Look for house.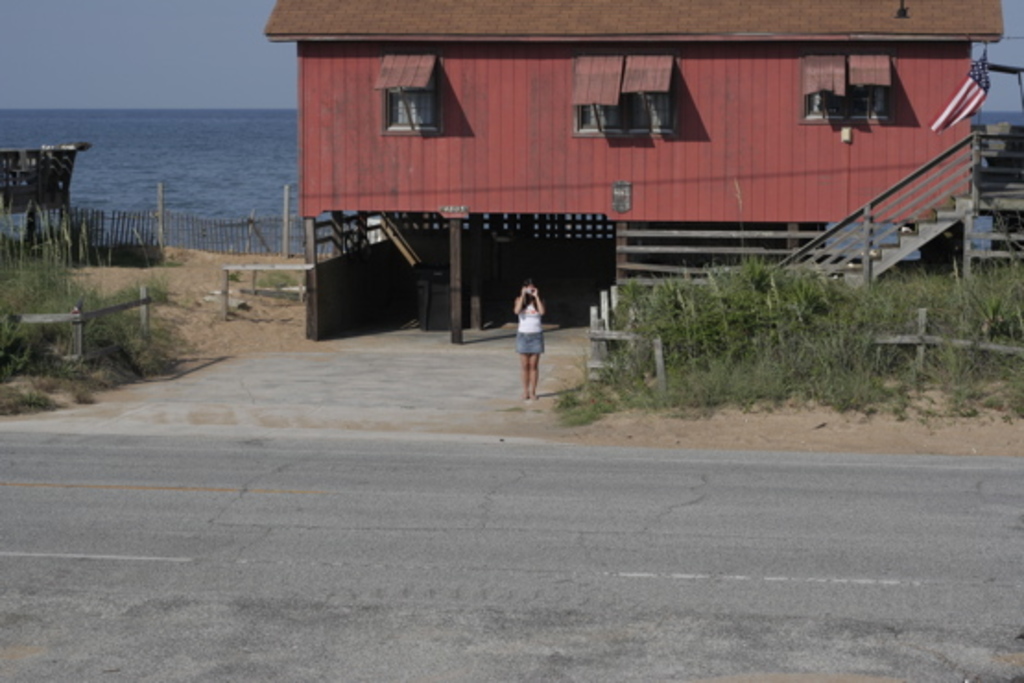
Found: region(262, 0, 1007, 347).
